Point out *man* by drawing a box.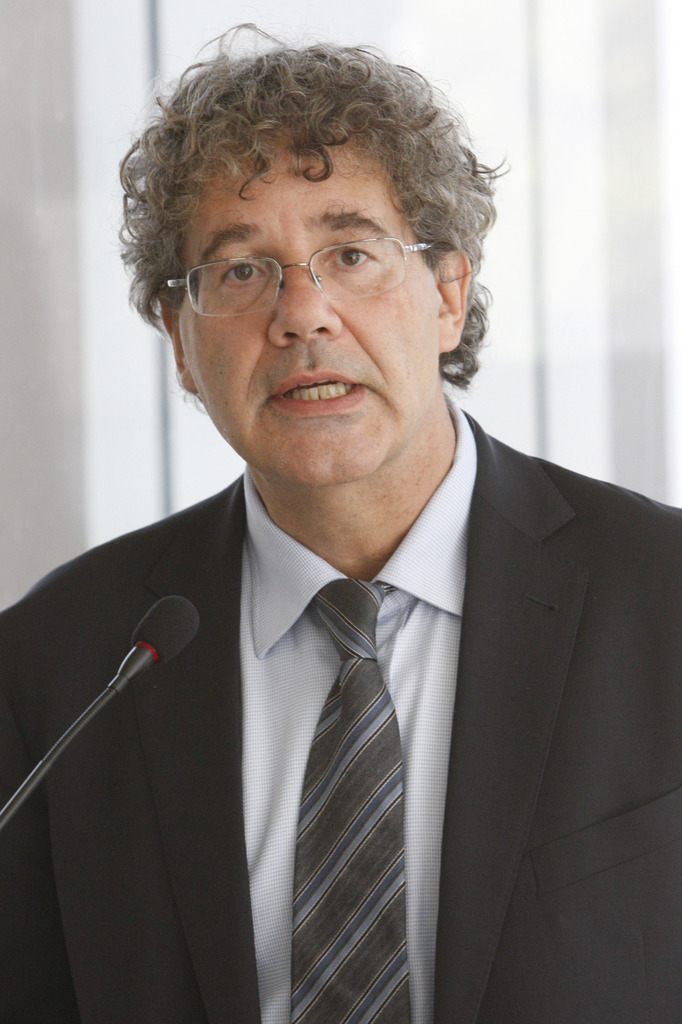
l=5, t=62, r=676, b=983.
